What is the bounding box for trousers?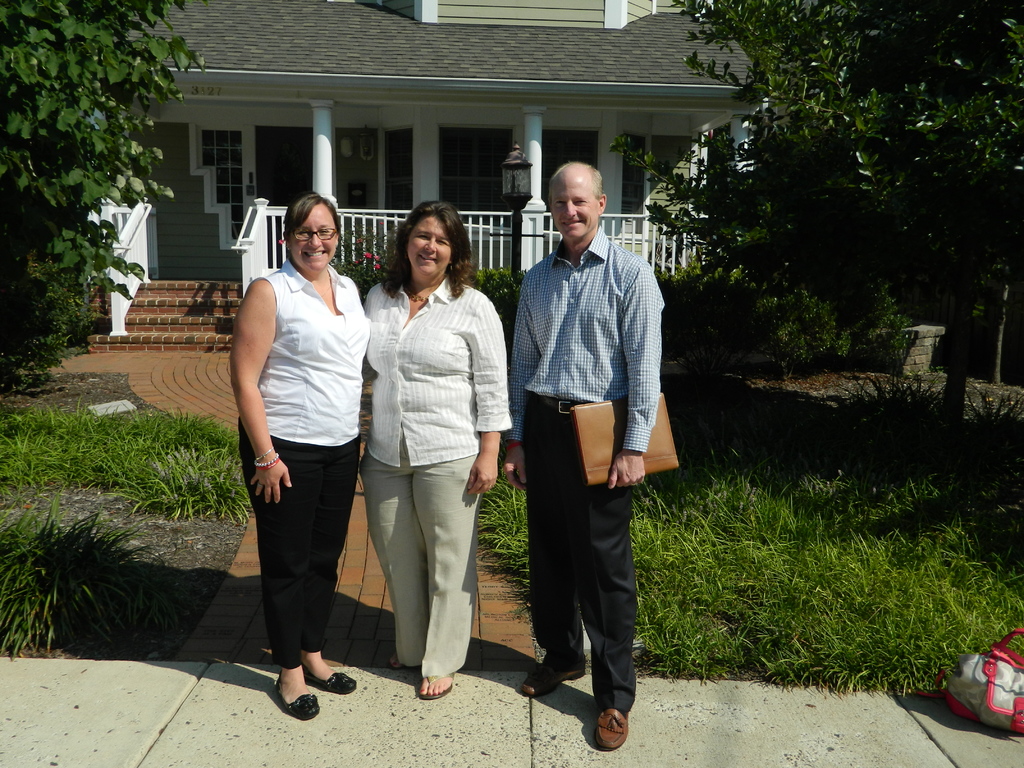
365 404 479 687.
